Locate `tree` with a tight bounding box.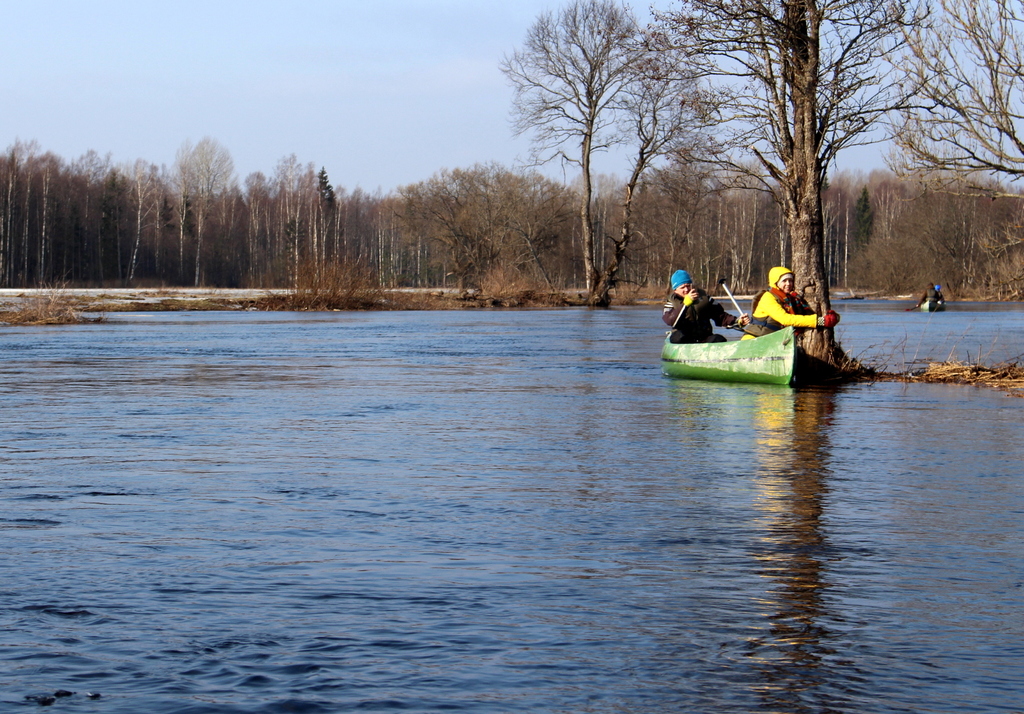
bbox=[856, 0, 1023, 191].
